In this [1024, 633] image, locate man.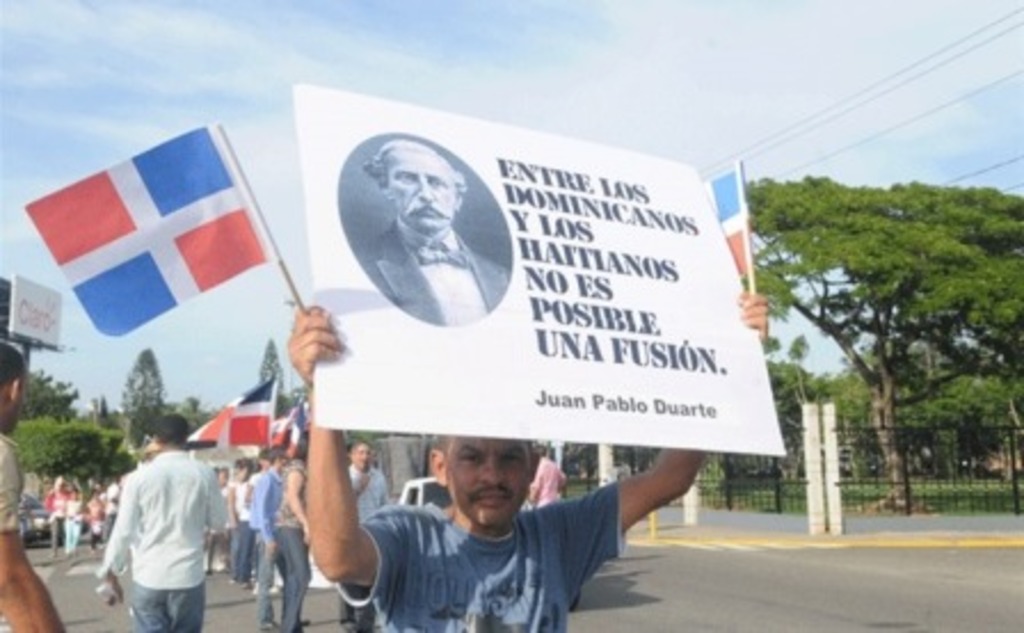
Bounding box: <region>361, 137, 512, 327</region>.
